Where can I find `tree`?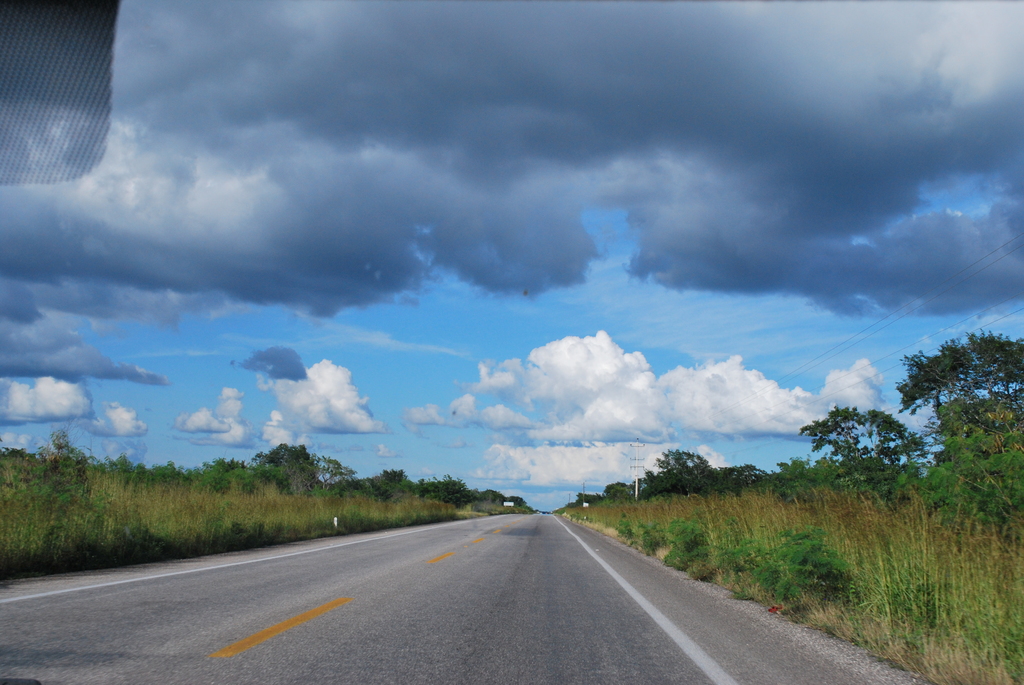
You can find it at 898 322 1023 413.
